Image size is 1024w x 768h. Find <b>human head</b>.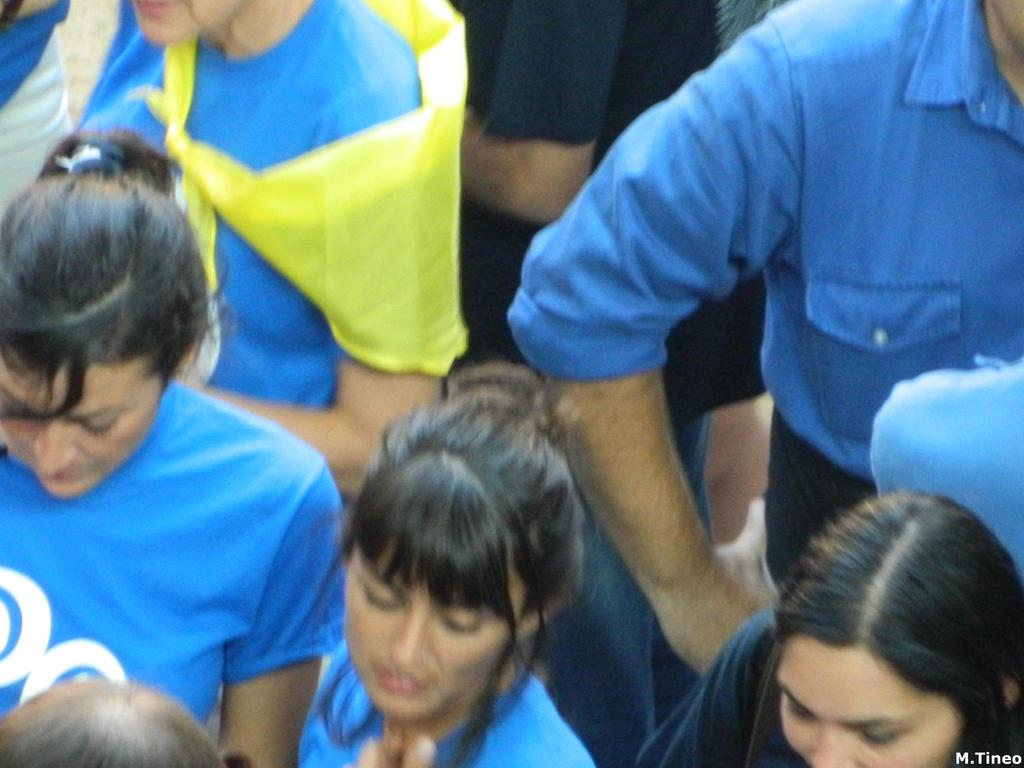
(985,0,1023,50).
